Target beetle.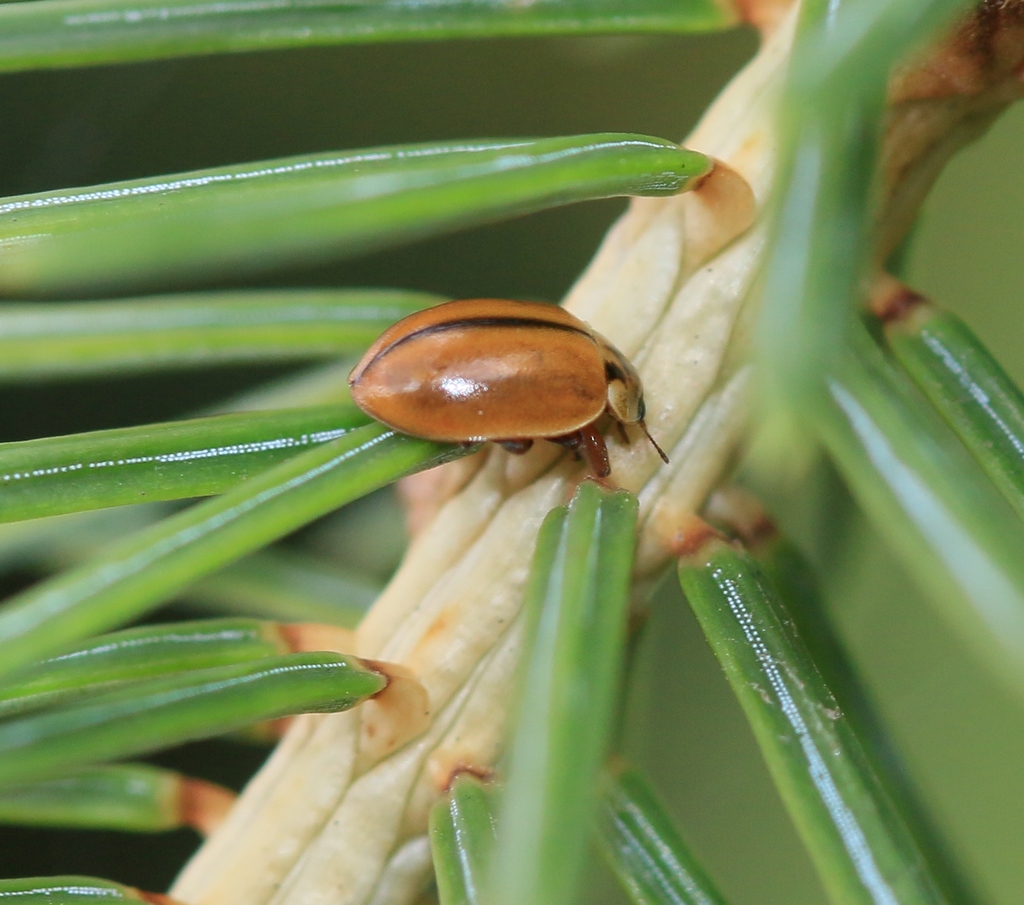
Target region: {"left": 356, "top": 294, "right": 692, "bottom": 508}.
